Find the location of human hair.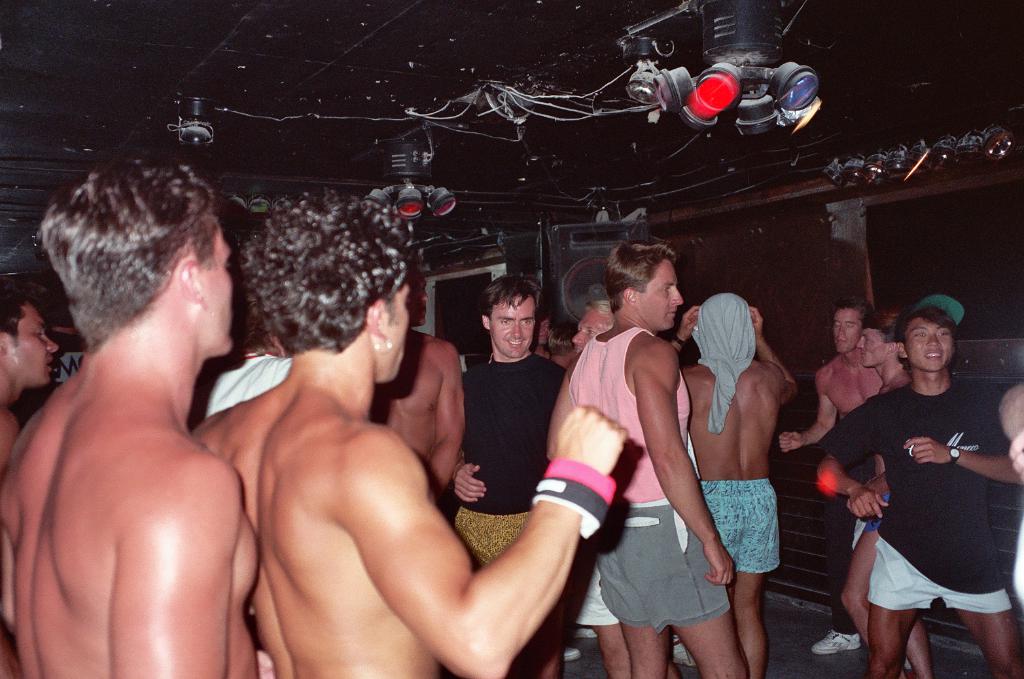
Location: [232, 184, 410, 355].
